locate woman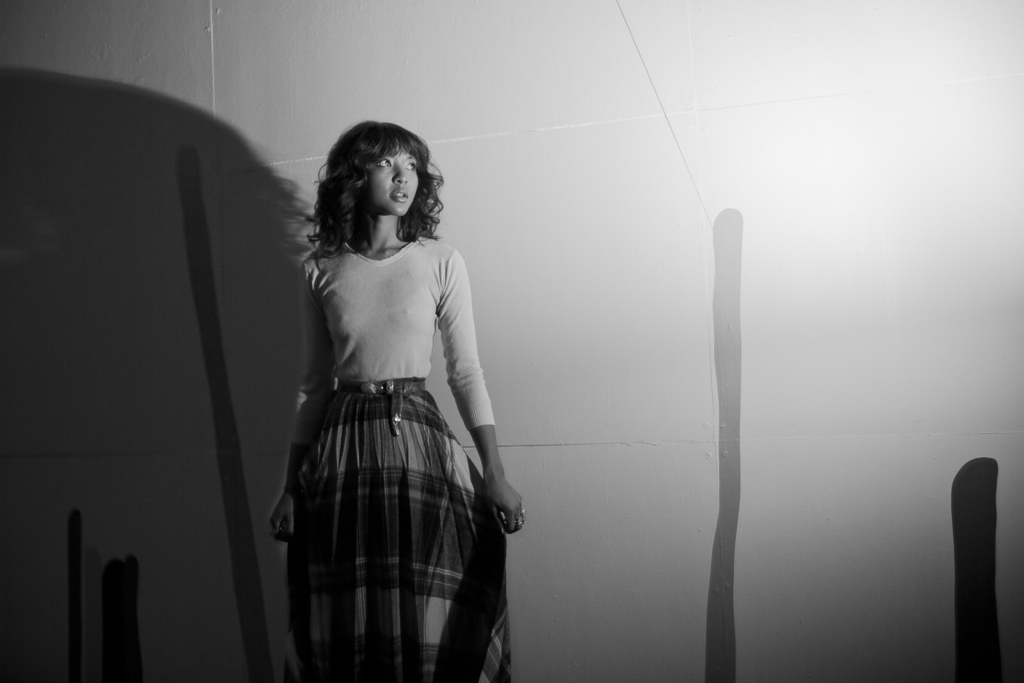
(269, 117, 526, 682)
